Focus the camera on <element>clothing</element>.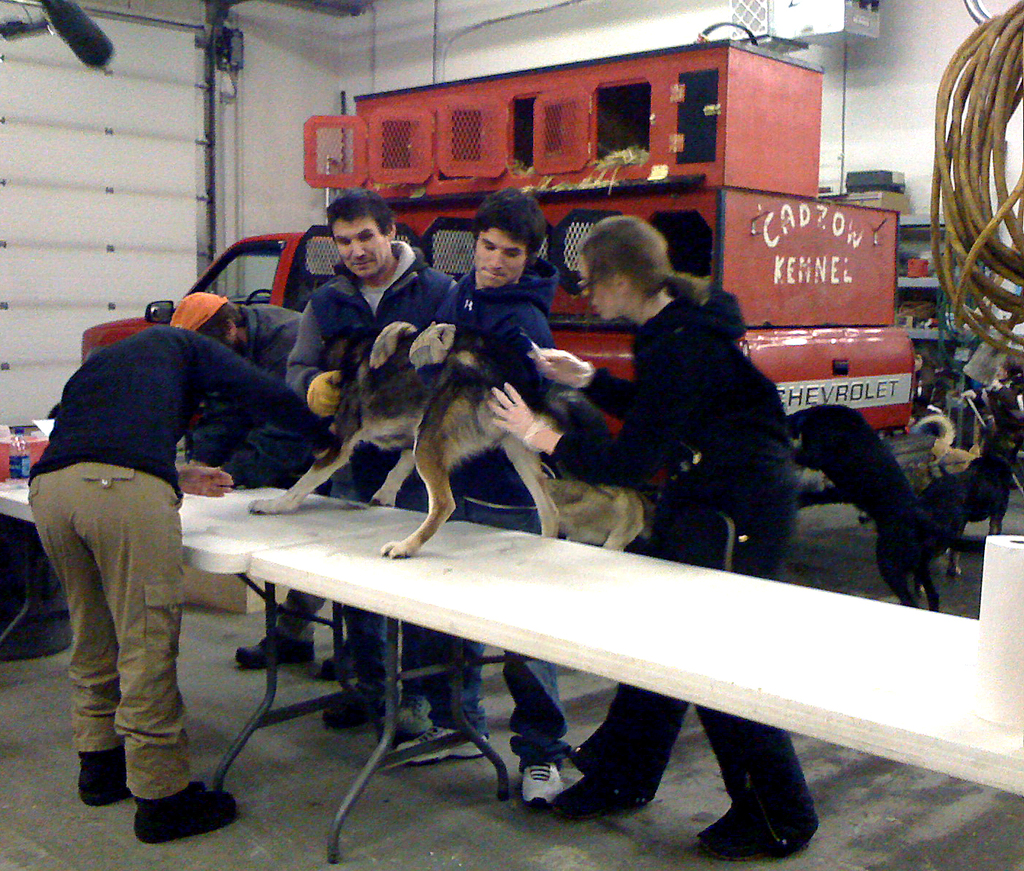
Focus region: <box>280,240,460,699</box>.
